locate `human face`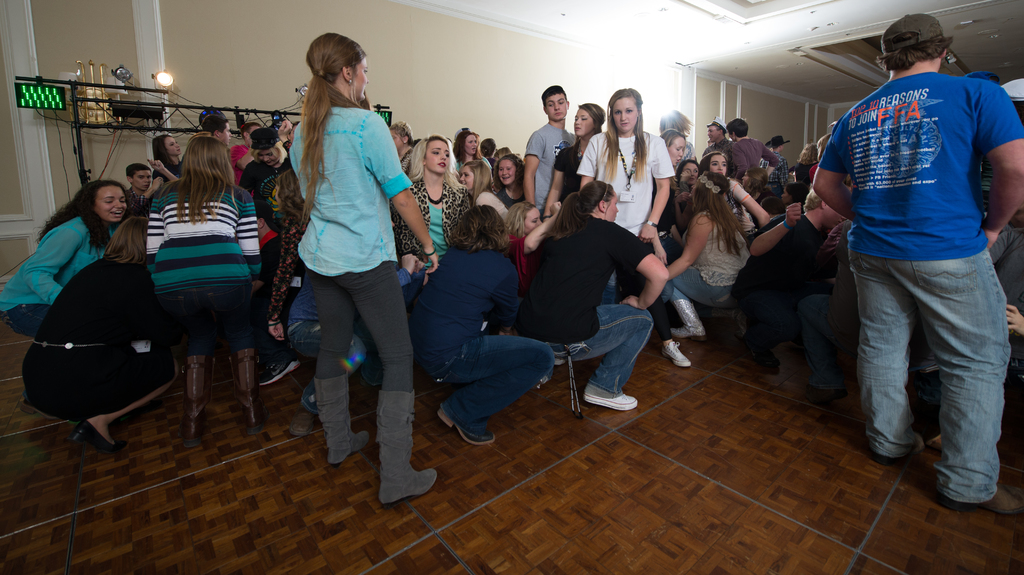
bbox=[347, 58, 364, 100]
